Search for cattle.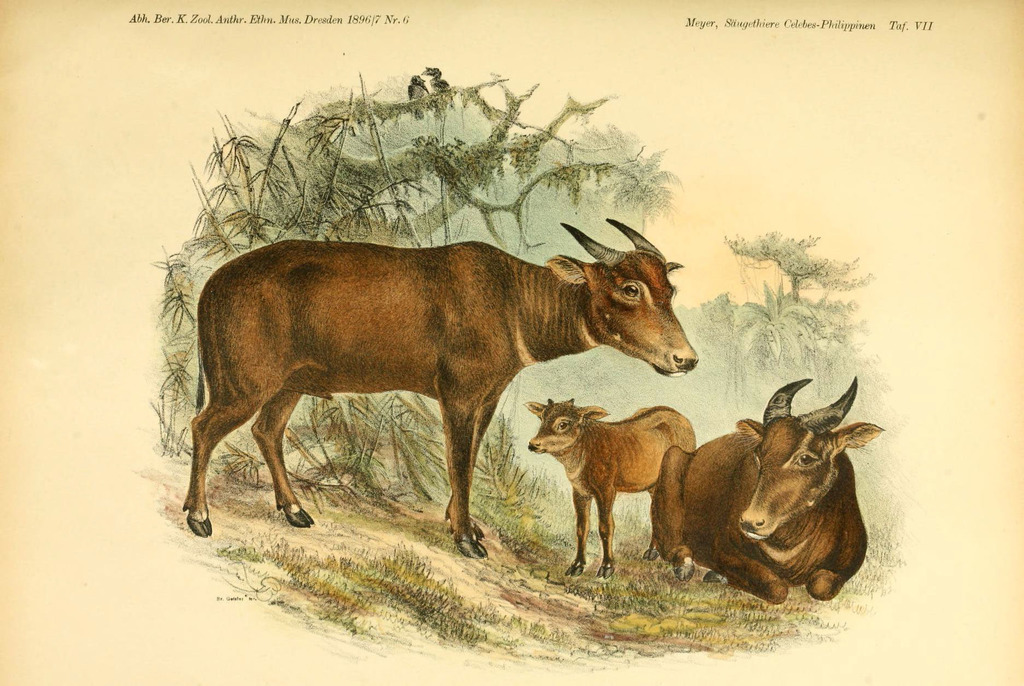
Found at Rect(675, 378, 879, 594).
